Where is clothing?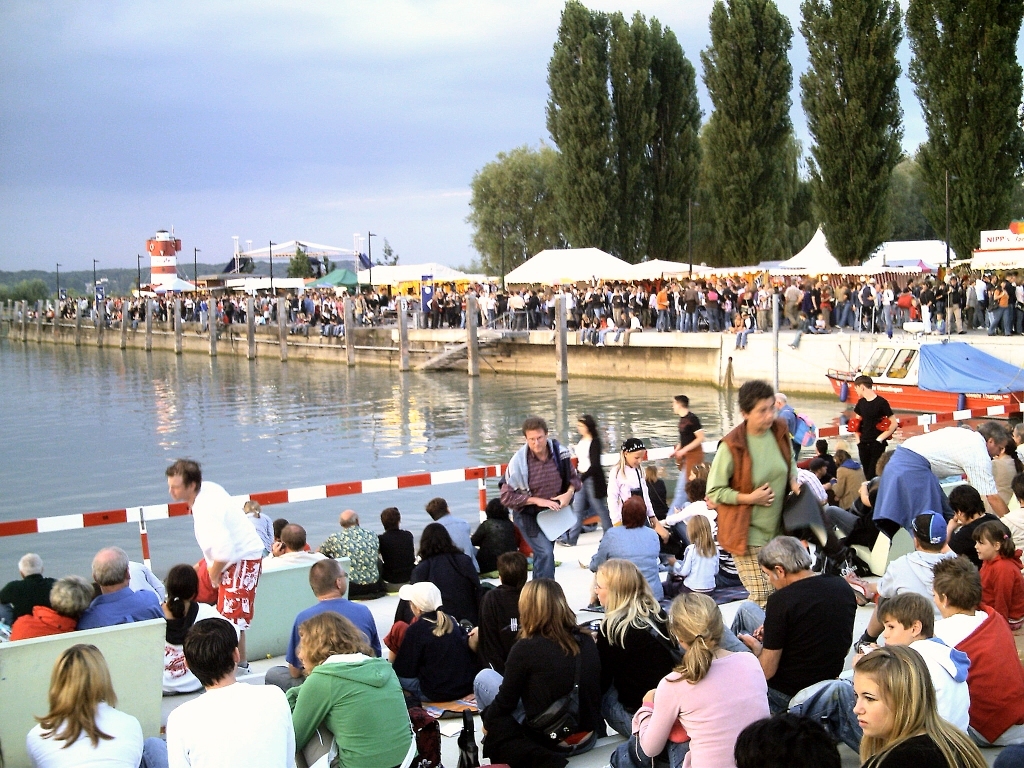
box(929, 605, 1023, 742).
